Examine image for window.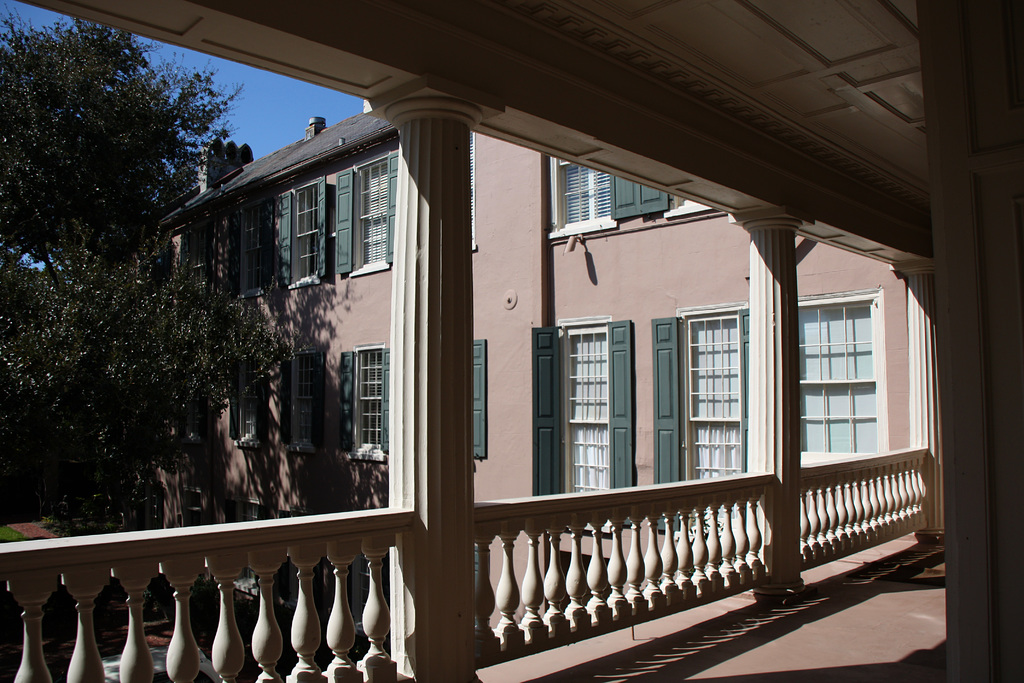
Examination result: pyautogui.locateOnScreen(176, 220, 213, 297).
